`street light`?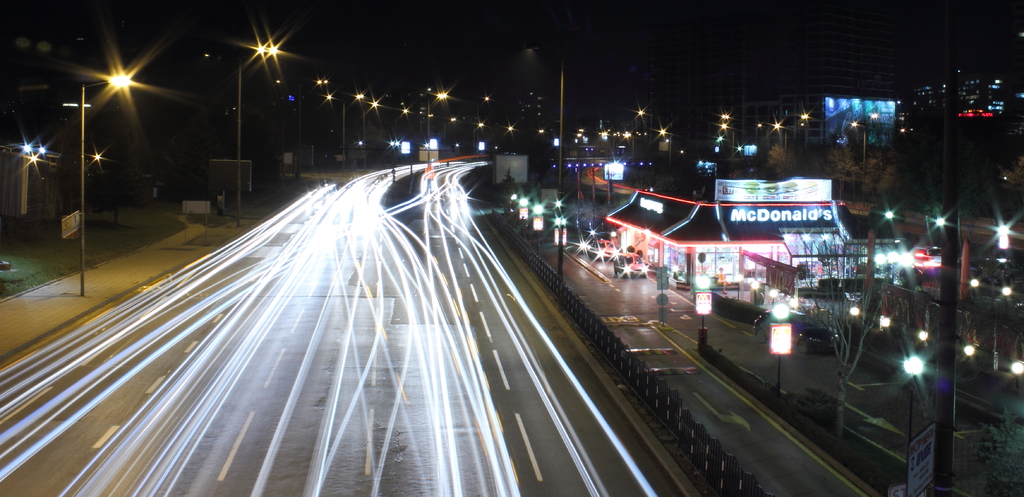
[x1=878, y1=312, x2=898, y2=349]
